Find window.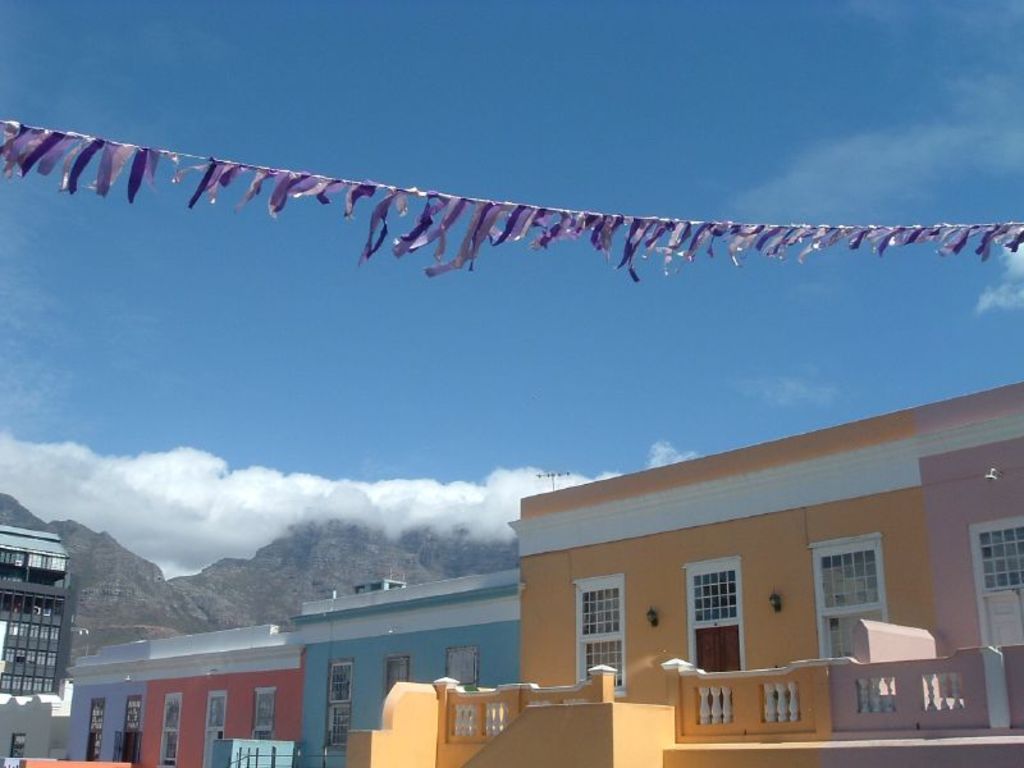
(575, 575, 627, 699).
